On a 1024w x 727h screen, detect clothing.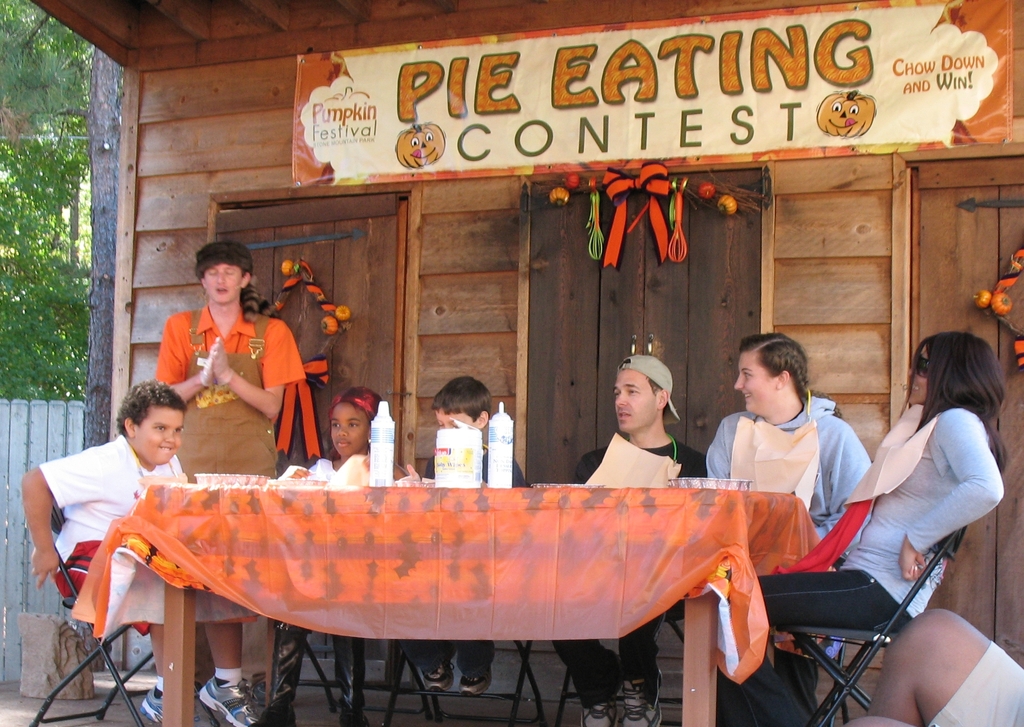
select_region(547, 429, 705, 708).
